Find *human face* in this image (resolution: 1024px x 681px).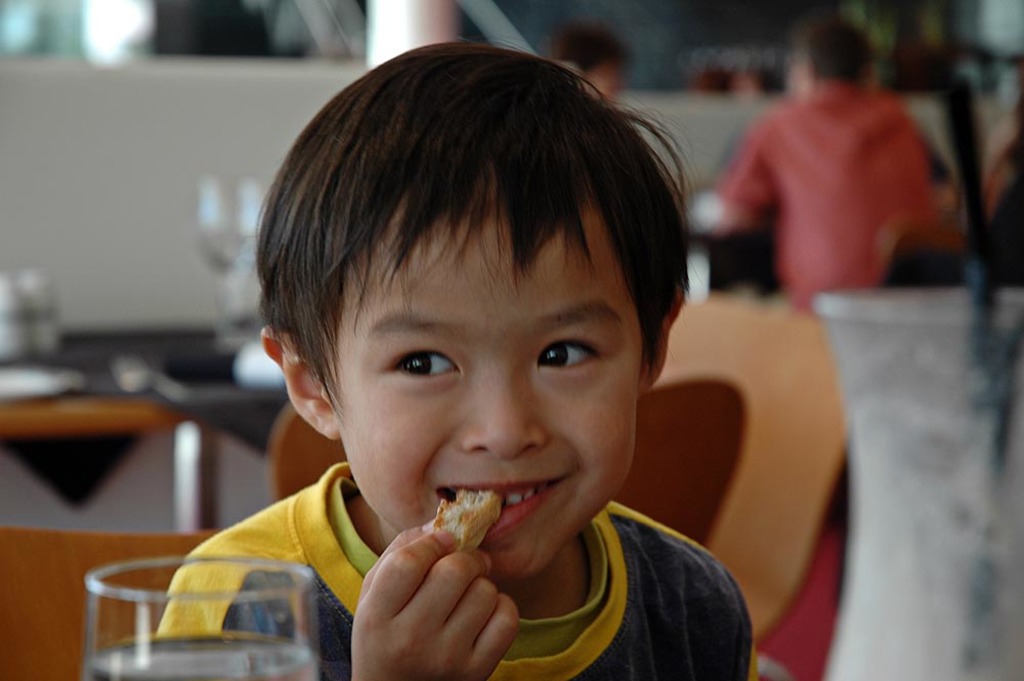
{"left": 341, "top": 208, "right": 643, "bottom": 569}.
